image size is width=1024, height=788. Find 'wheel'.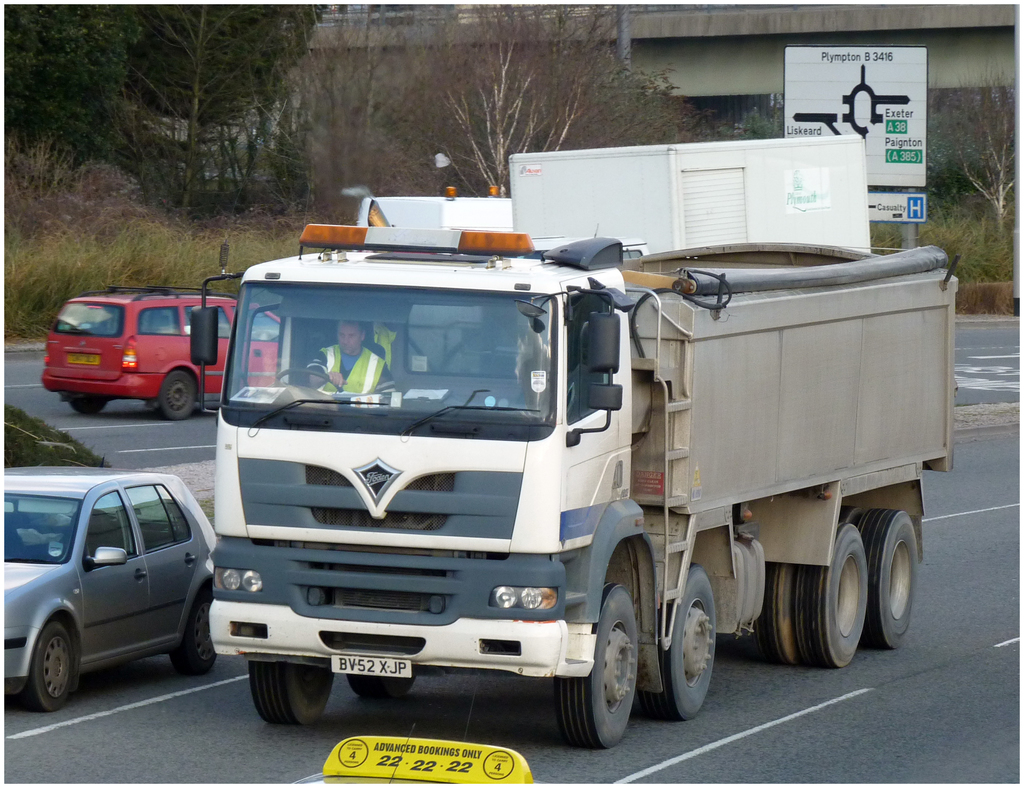
(left=65, top=398, right=108, bottom=421).
